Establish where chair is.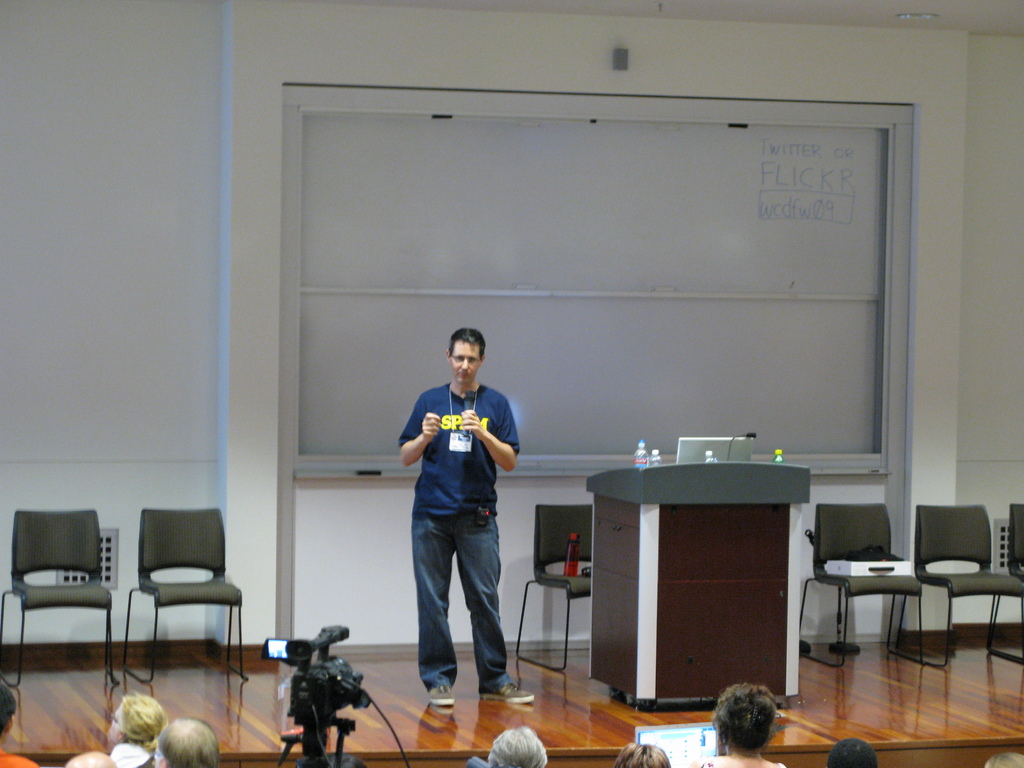
Established at {"x1": 989, "y1": 502, "x2": 1023, "y2": 661}.
